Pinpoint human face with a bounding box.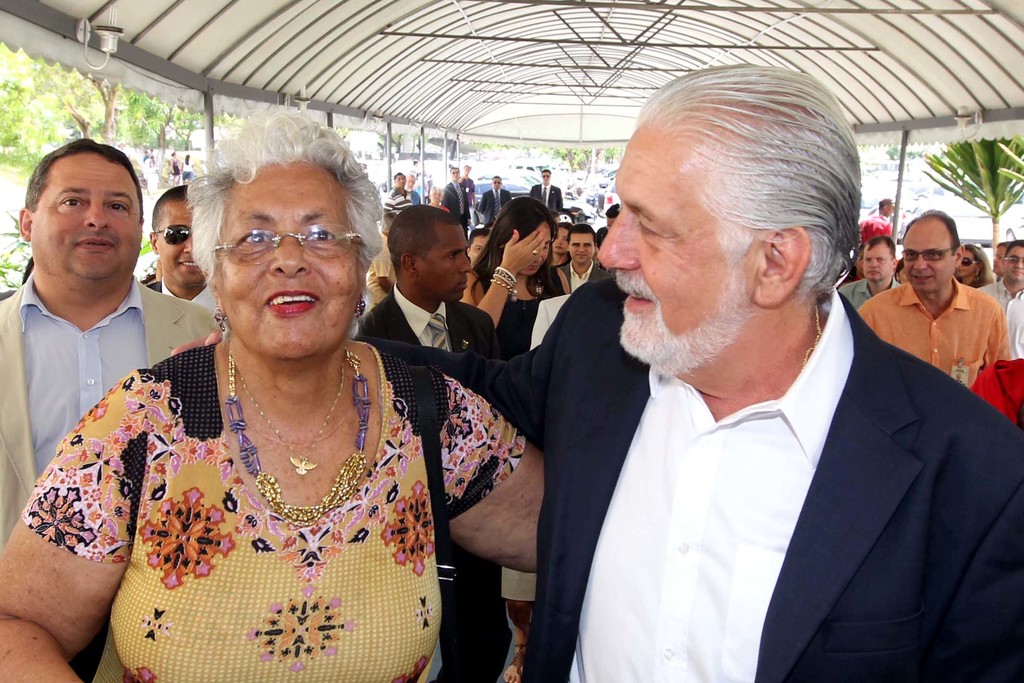
{"left": 861, "top": 243, "right": 890, "bottom": 278}.
